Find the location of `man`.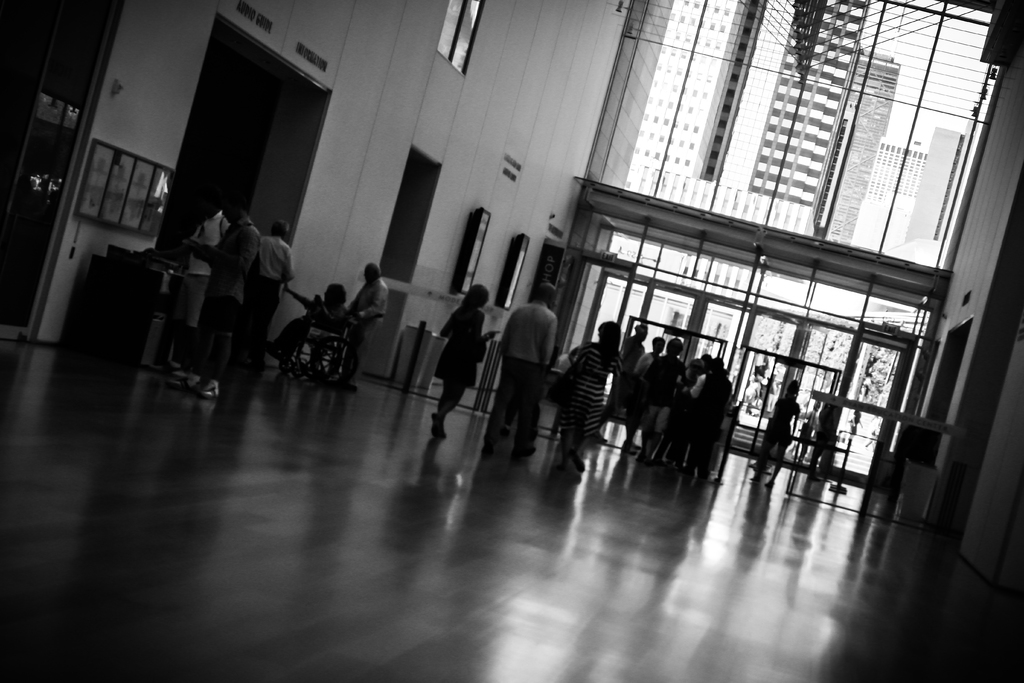
Location: <box>493,273,566,456</box>.
